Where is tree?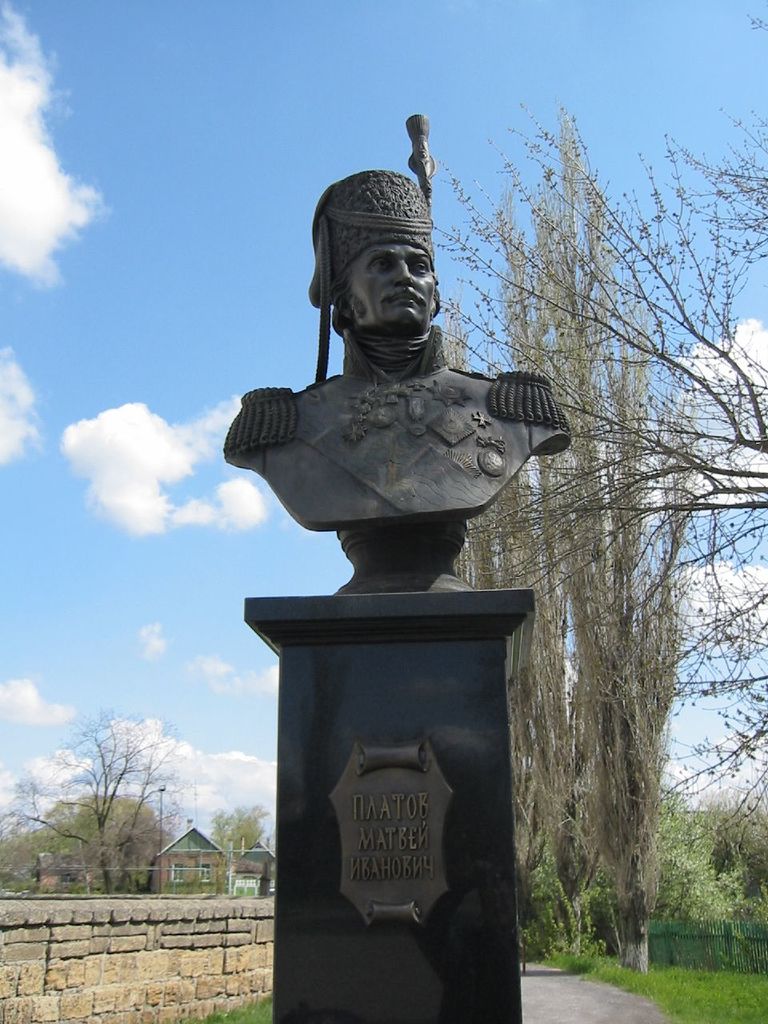
36 685 190 901.
